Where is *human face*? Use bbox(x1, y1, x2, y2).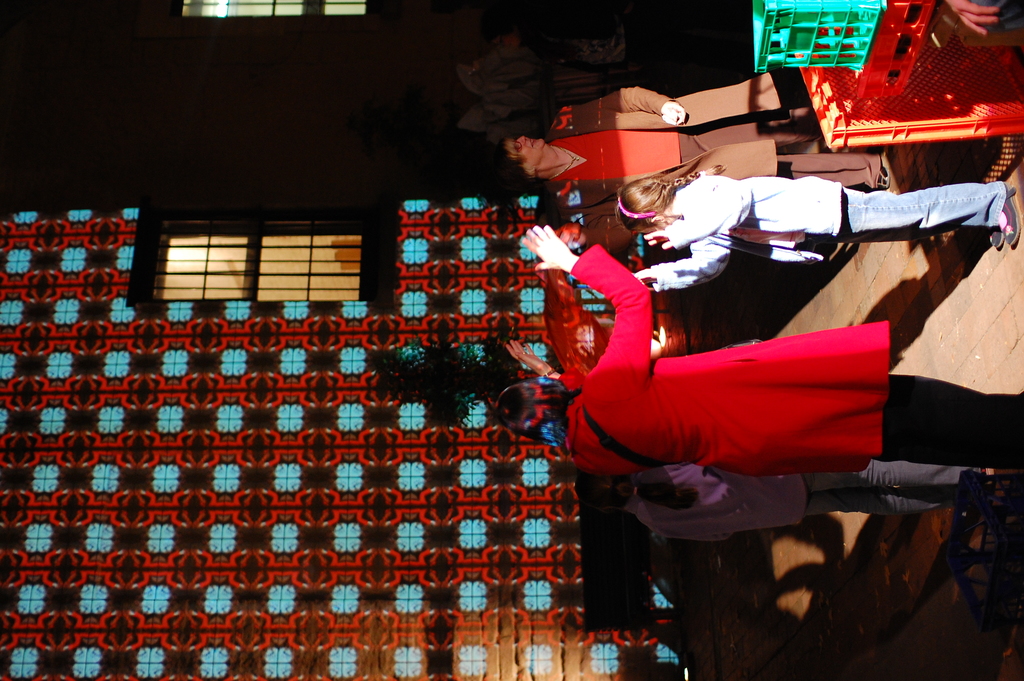
bbox(505, 131, 544, 165).
